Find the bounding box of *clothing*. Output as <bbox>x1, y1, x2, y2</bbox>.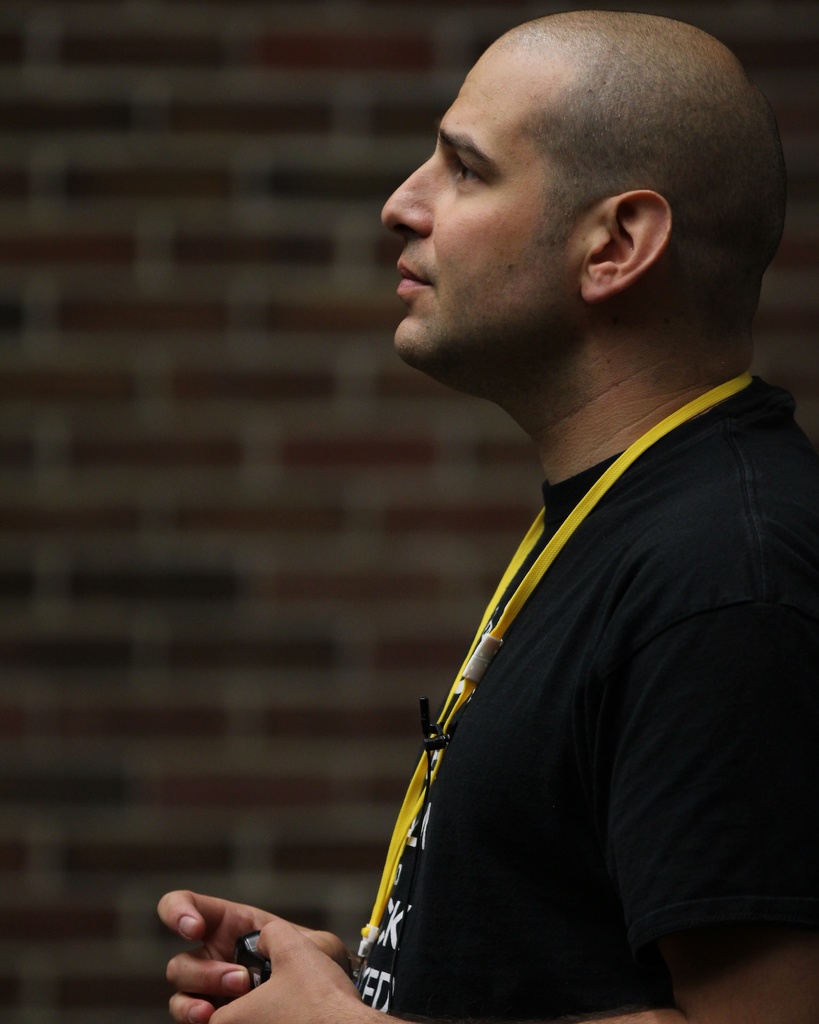
<bbox>355, 288, 817, 1021</bbox>.
